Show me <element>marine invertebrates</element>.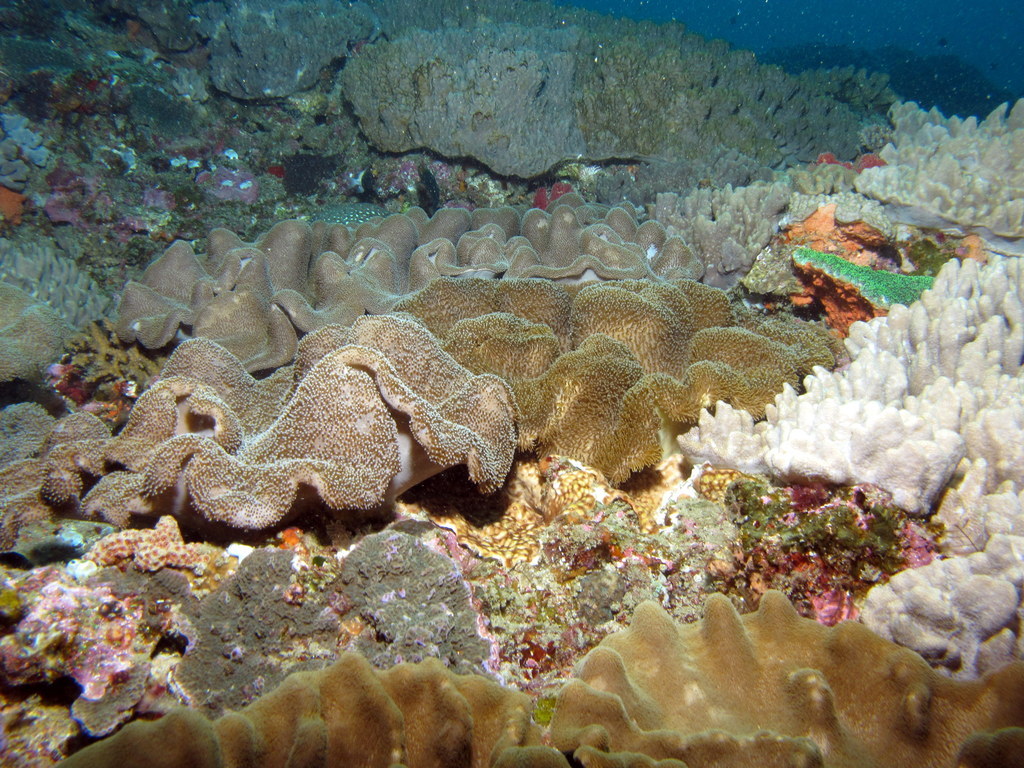
<element>marine invertebrates</element> is here: Rect(0, 262, 68, 390).
